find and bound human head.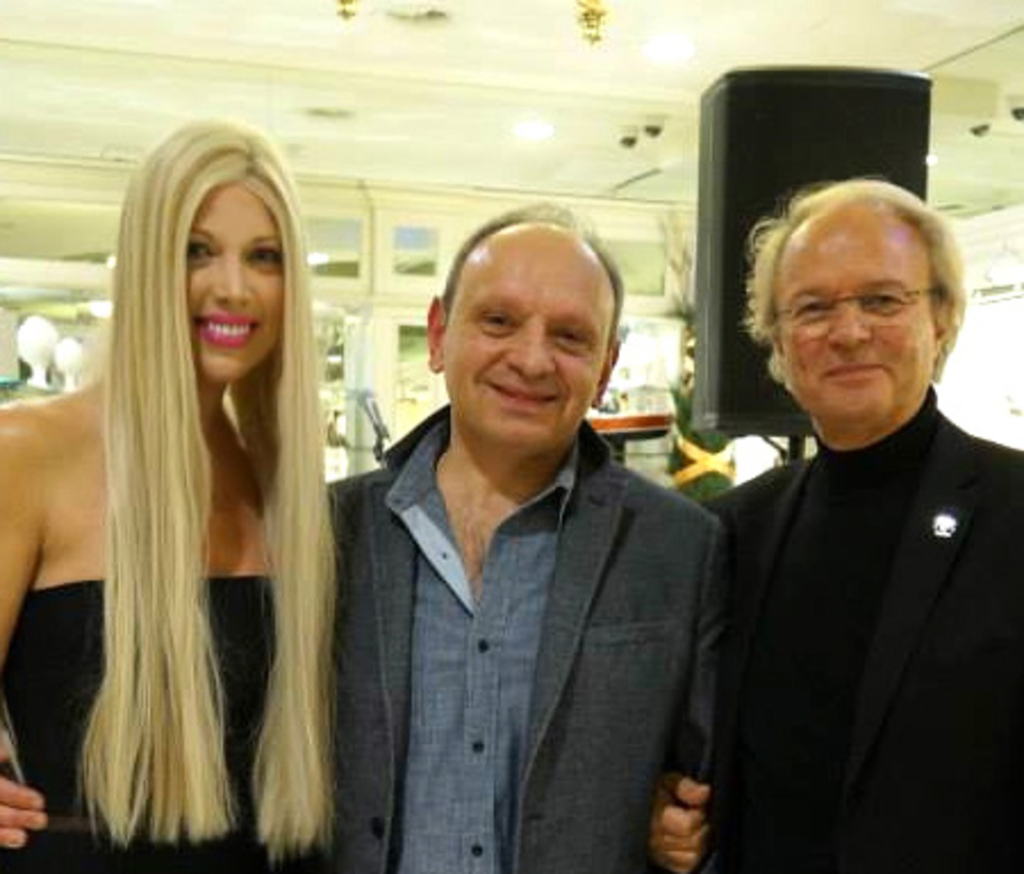
Bound: BBox(744, 173, 956, 423).
